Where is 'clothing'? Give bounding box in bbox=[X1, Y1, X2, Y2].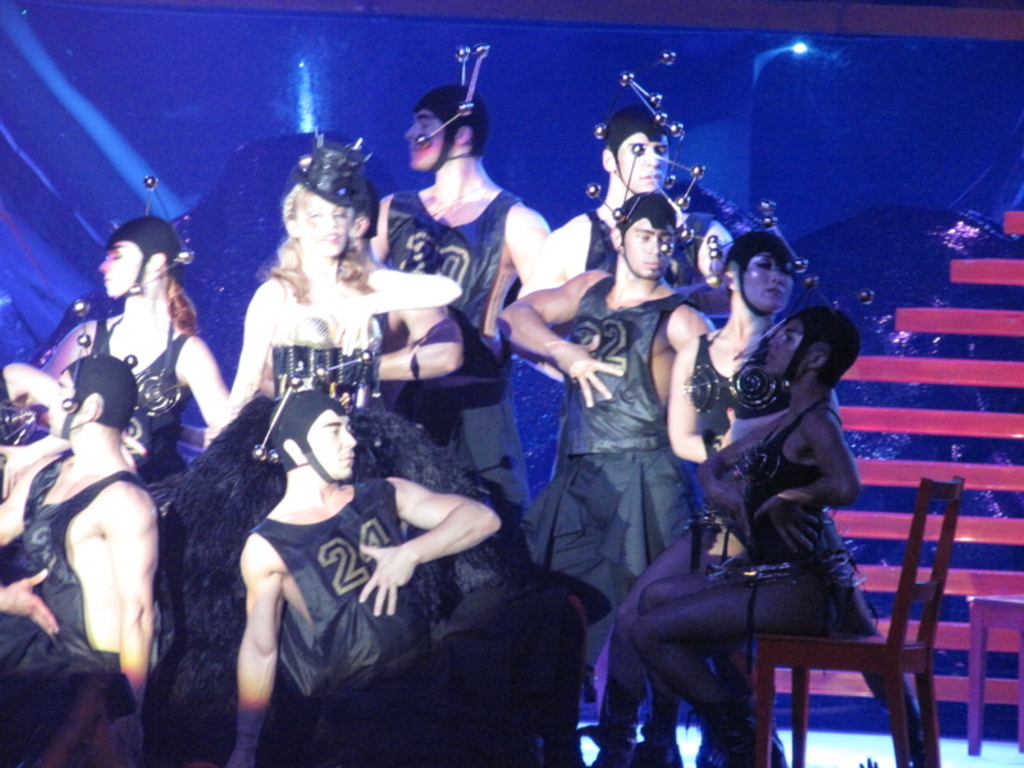
bbox=[572, 204, 718, 310].
